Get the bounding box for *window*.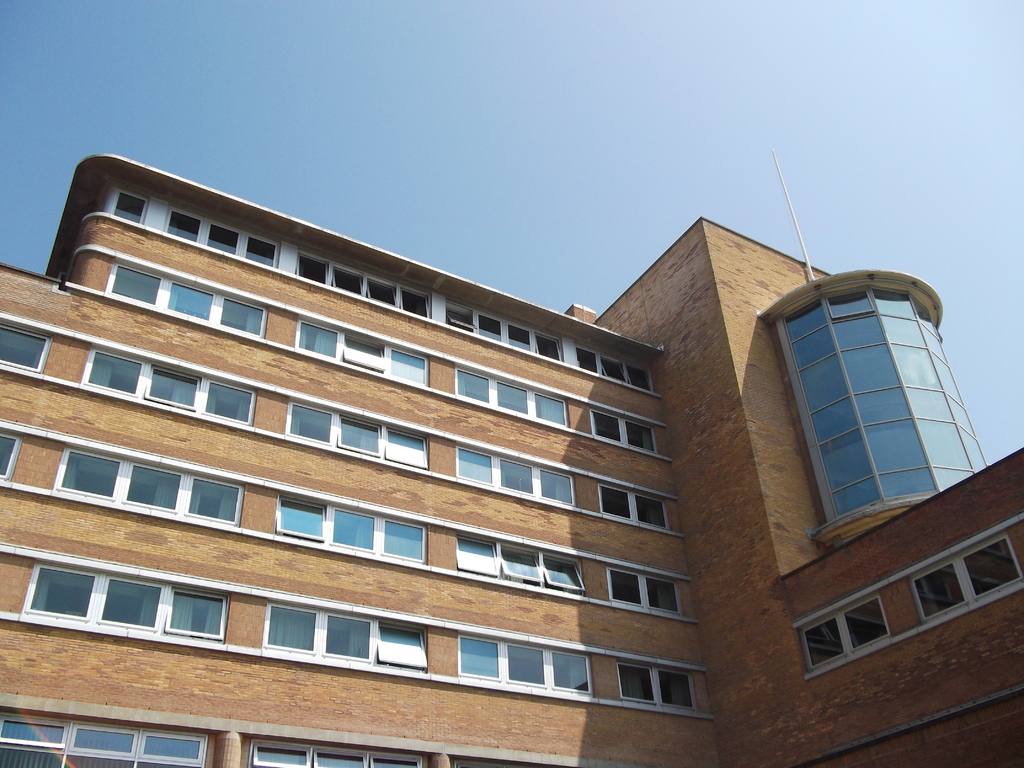
x1=783 y1=284 x2=991 y2=522.
